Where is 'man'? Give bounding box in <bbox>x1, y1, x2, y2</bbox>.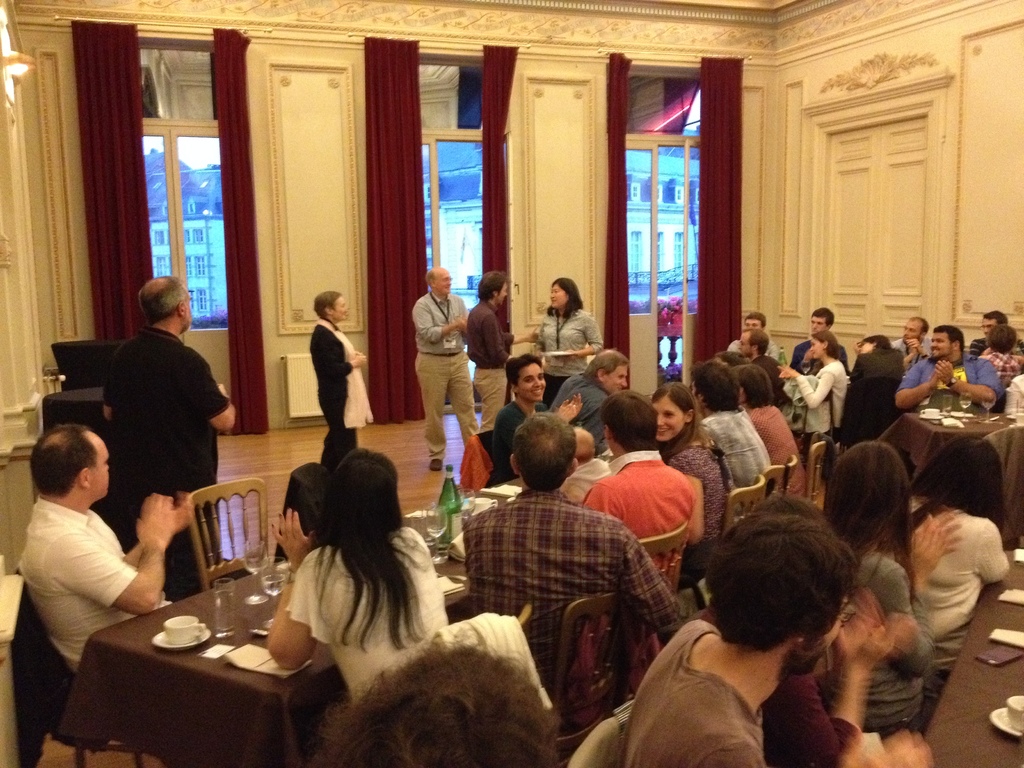
<bbox>78, 279, 228, 525</bbox>.
